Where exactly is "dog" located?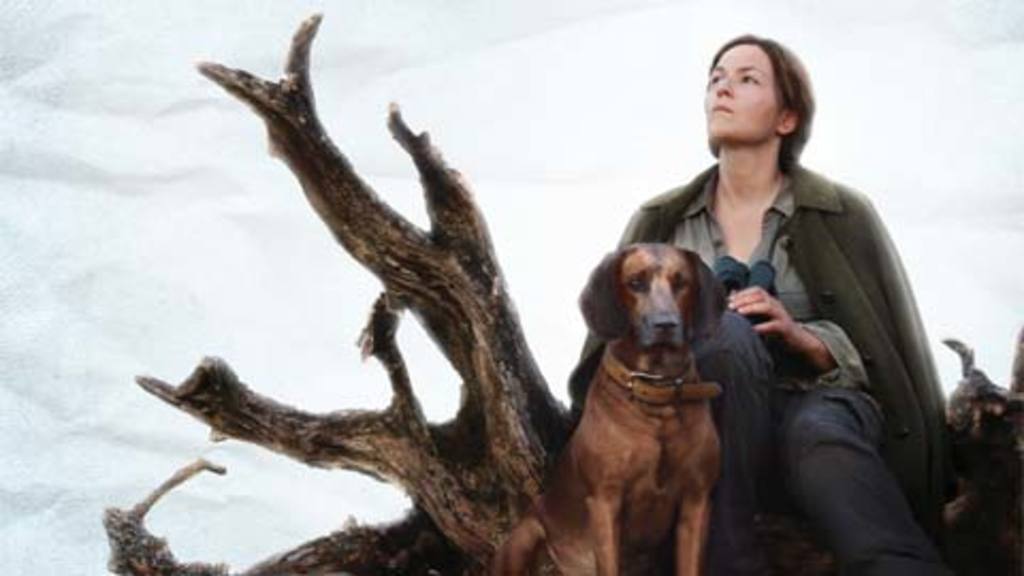
Its bounding box is left=495, top=237, right=730, bottom=574.
